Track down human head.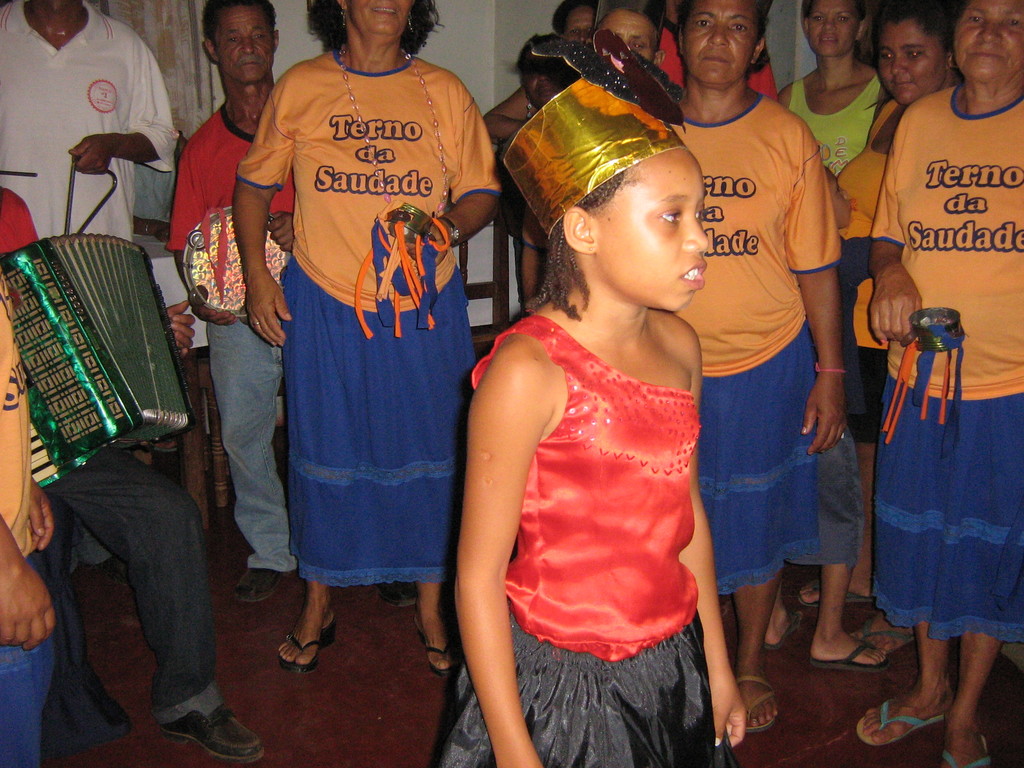
Tracked to rect(307, 0, 445, 54).
